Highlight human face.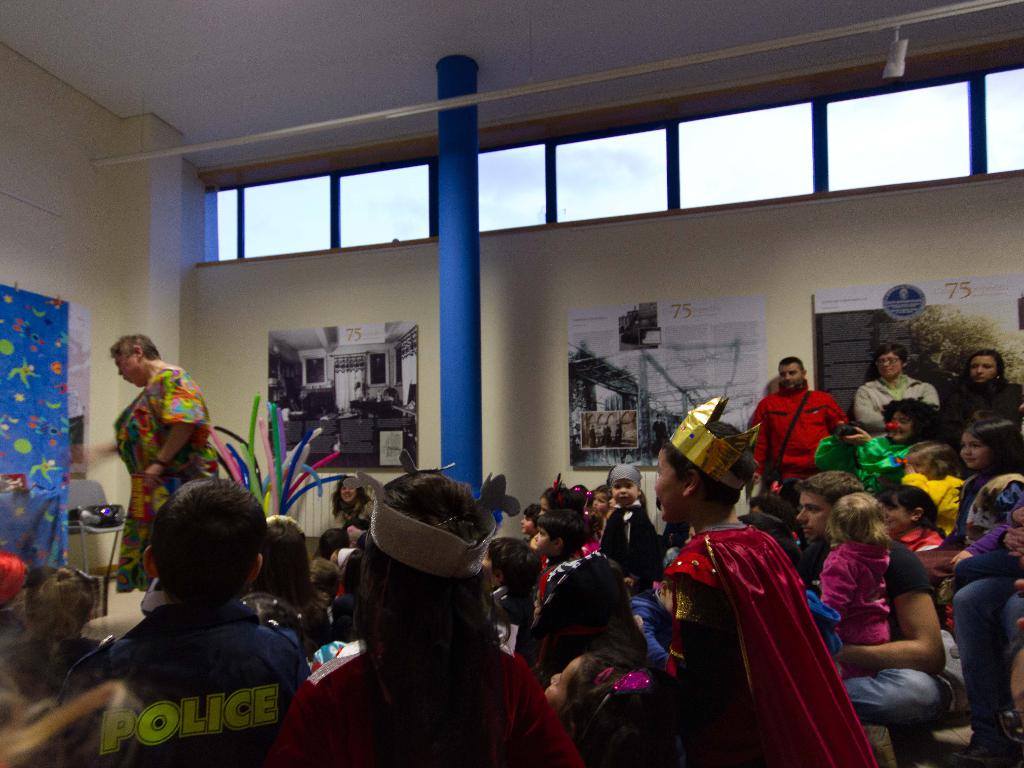
Highlighted region: 607/486/641/503.
